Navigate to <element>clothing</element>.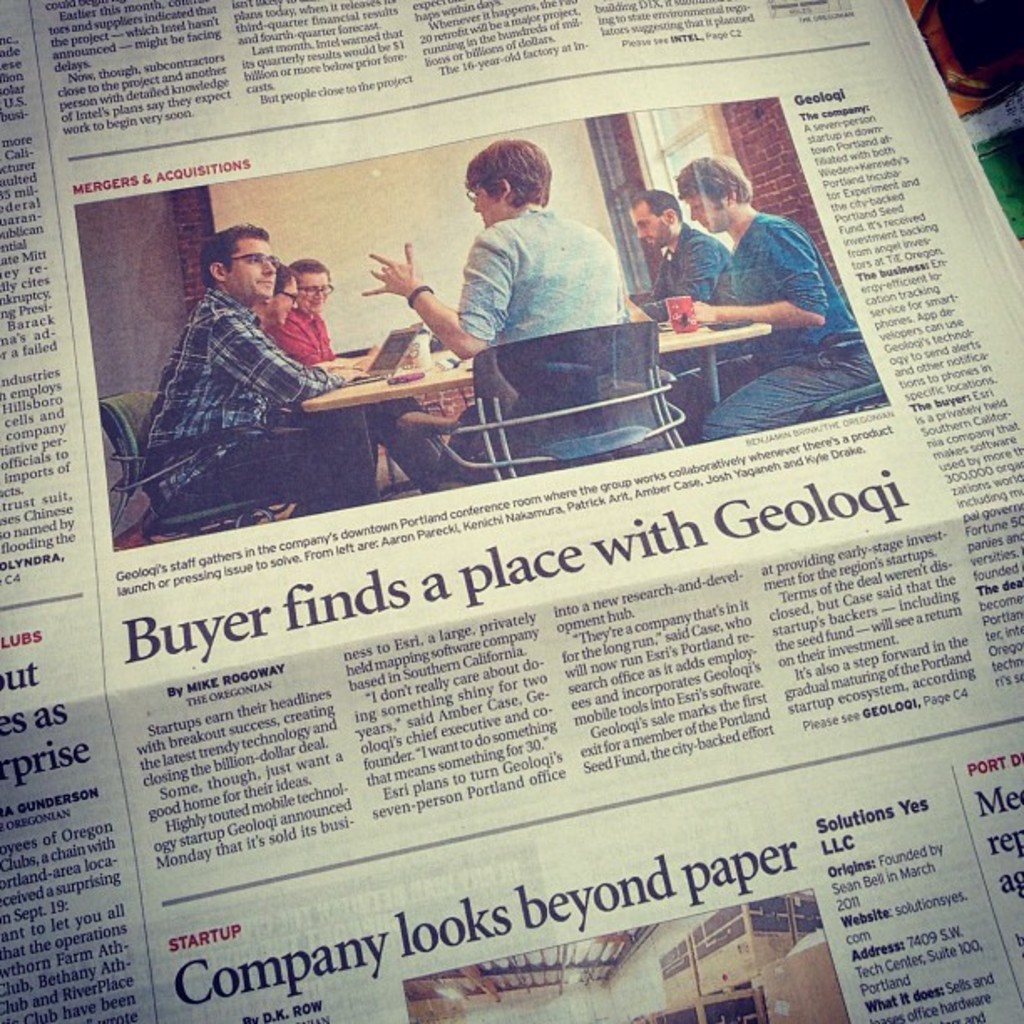
Navigation target: crop(141, 264, 378, 529).
